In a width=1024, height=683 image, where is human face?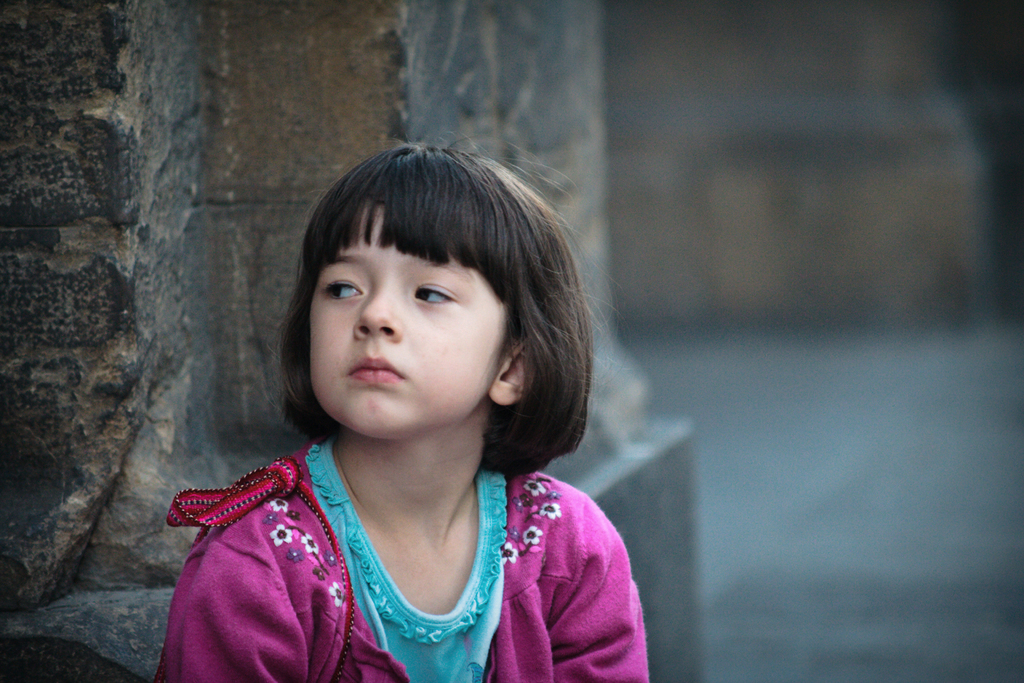
308/199/506/435.
